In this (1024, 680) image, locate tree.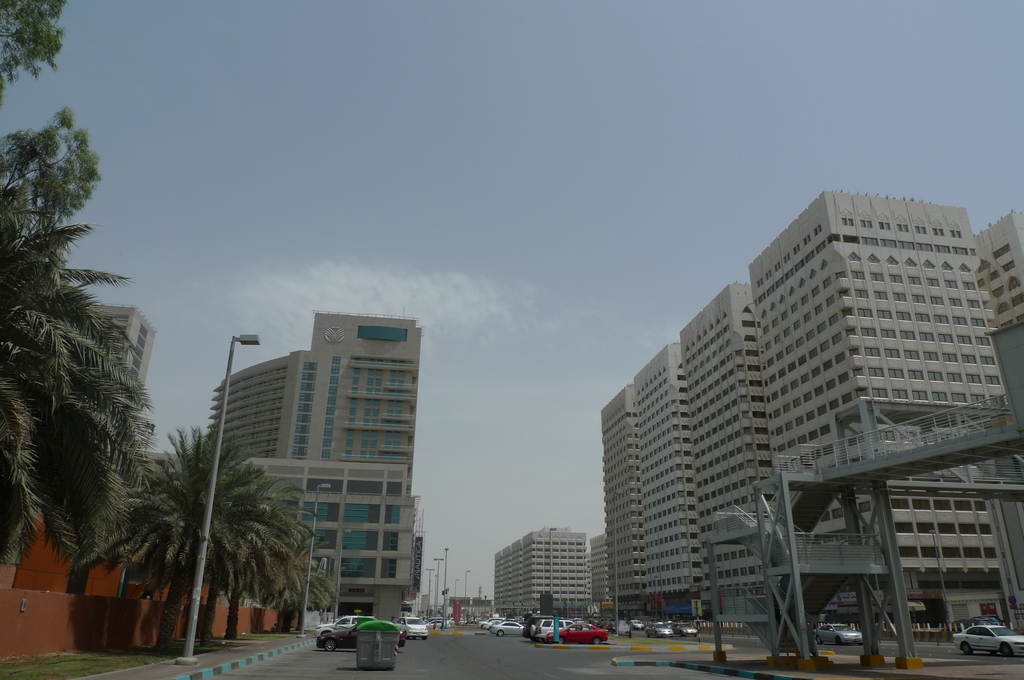
Bounding box: bbox=[116, 418, 300, 635].
